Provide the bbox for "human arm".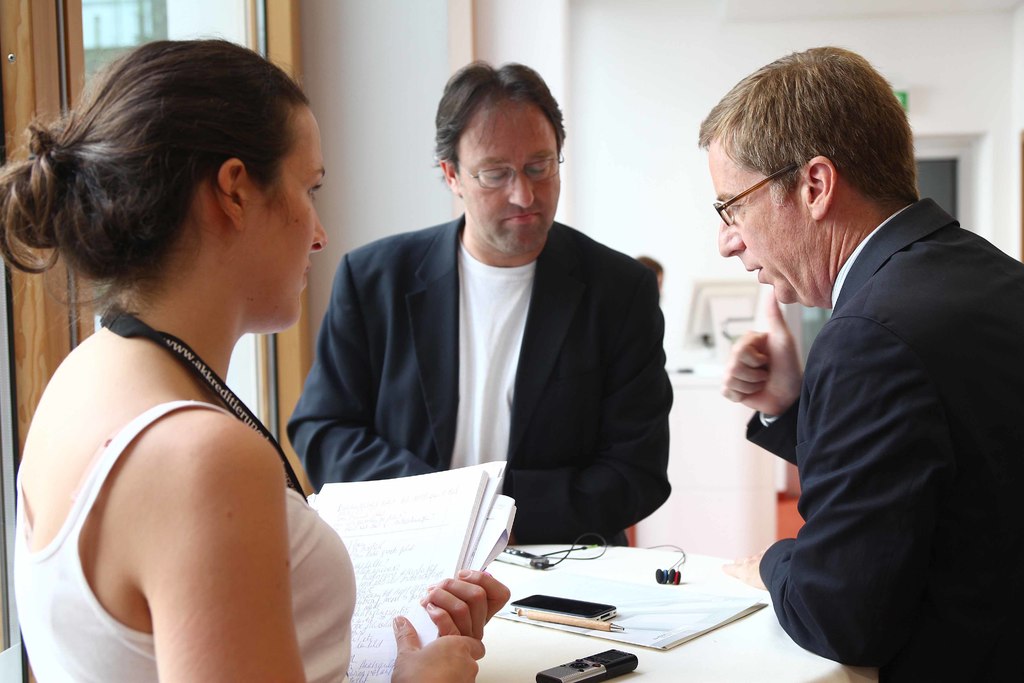
(419,562,516,641).
